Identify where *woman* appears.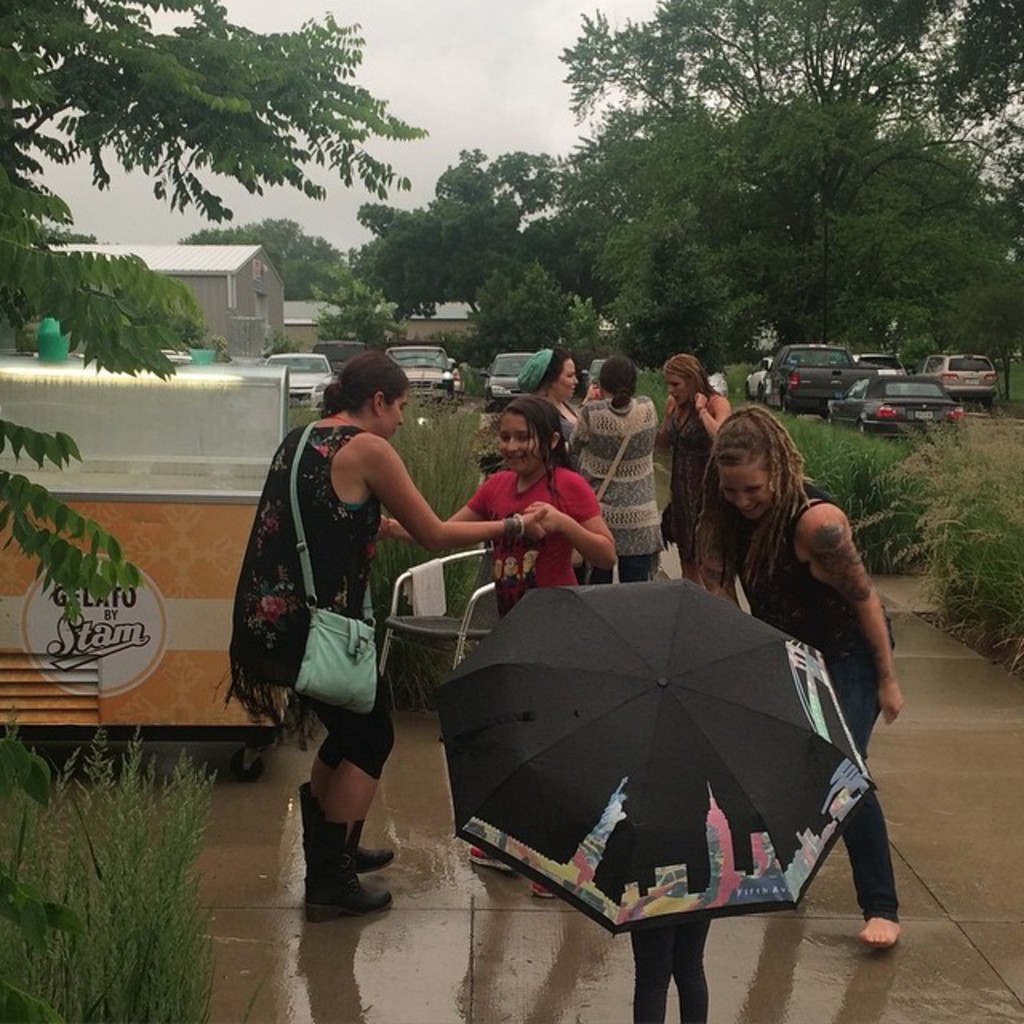
Appears at (565,354,662,586).
